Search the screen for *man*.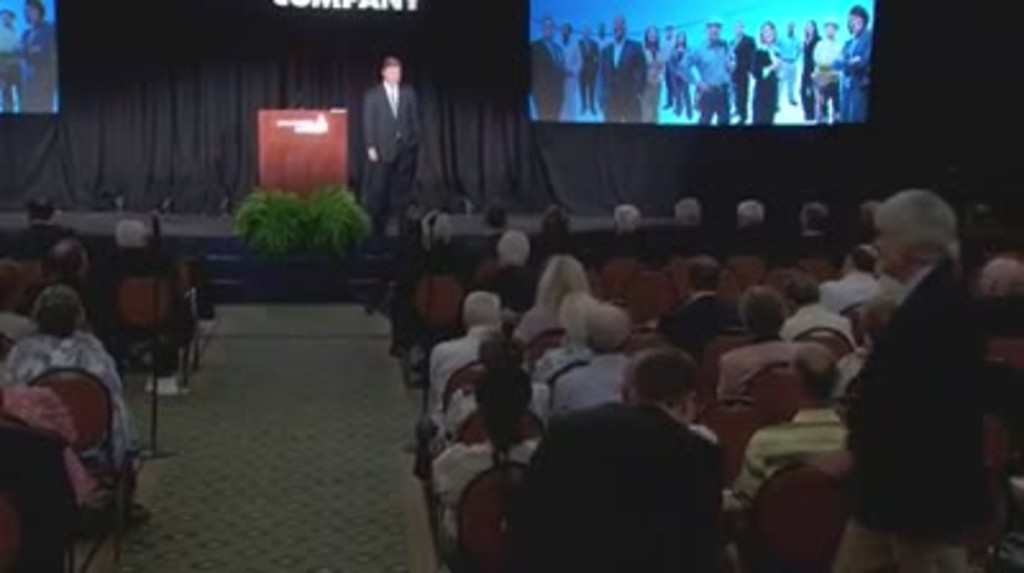
Found at [x1=827, y1=182, x2=991, y2=570].
